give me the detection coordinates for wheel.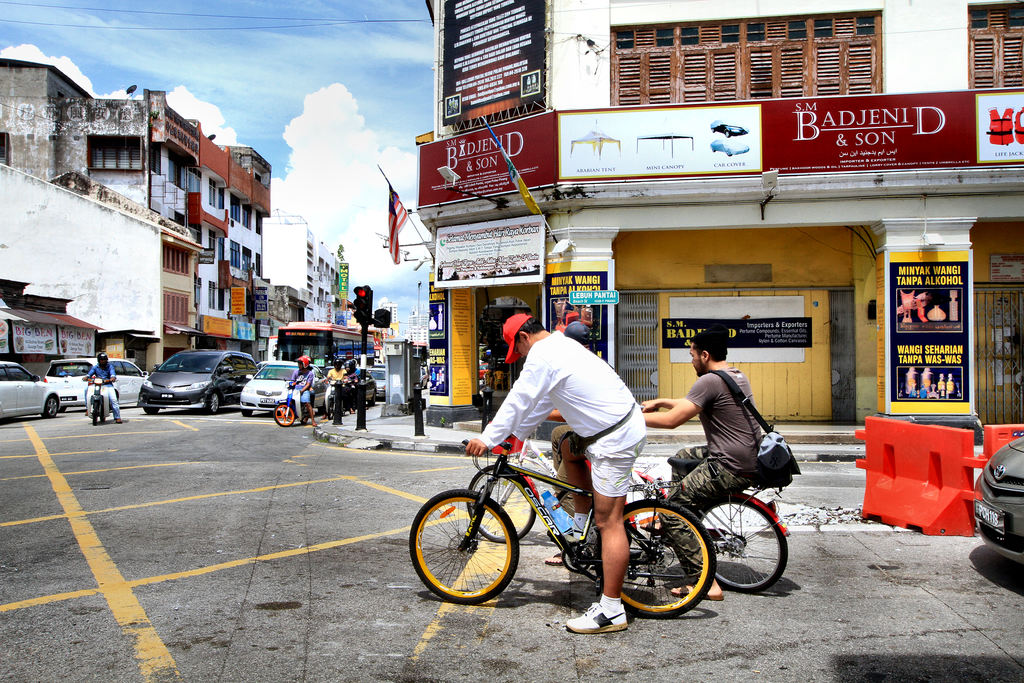
region(42, 396, 60, 418).
